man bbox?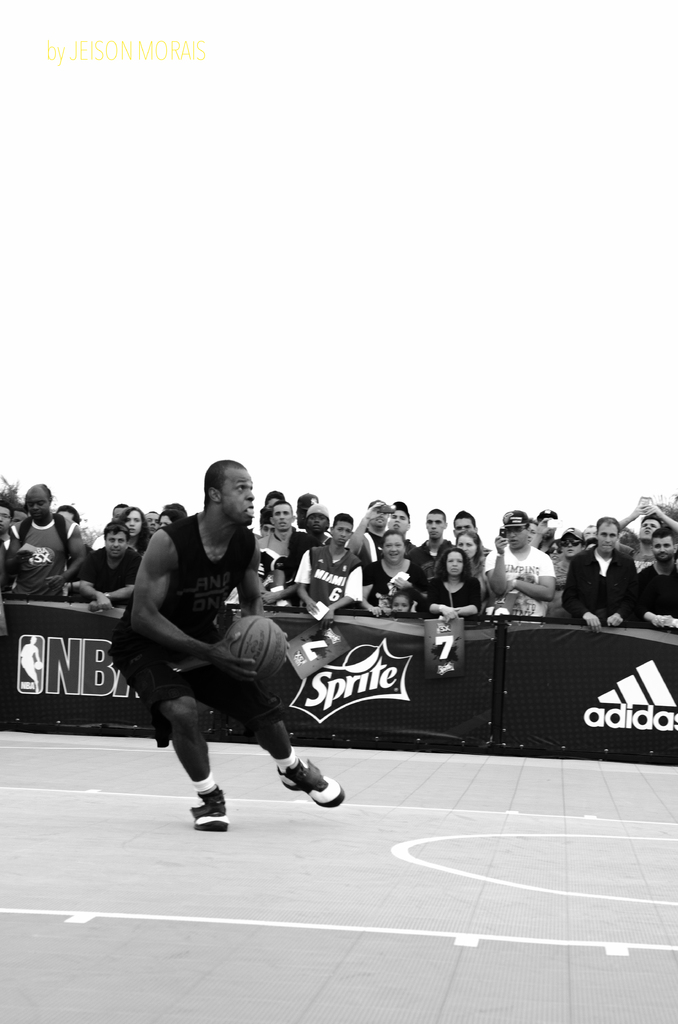
257 503 295 589
